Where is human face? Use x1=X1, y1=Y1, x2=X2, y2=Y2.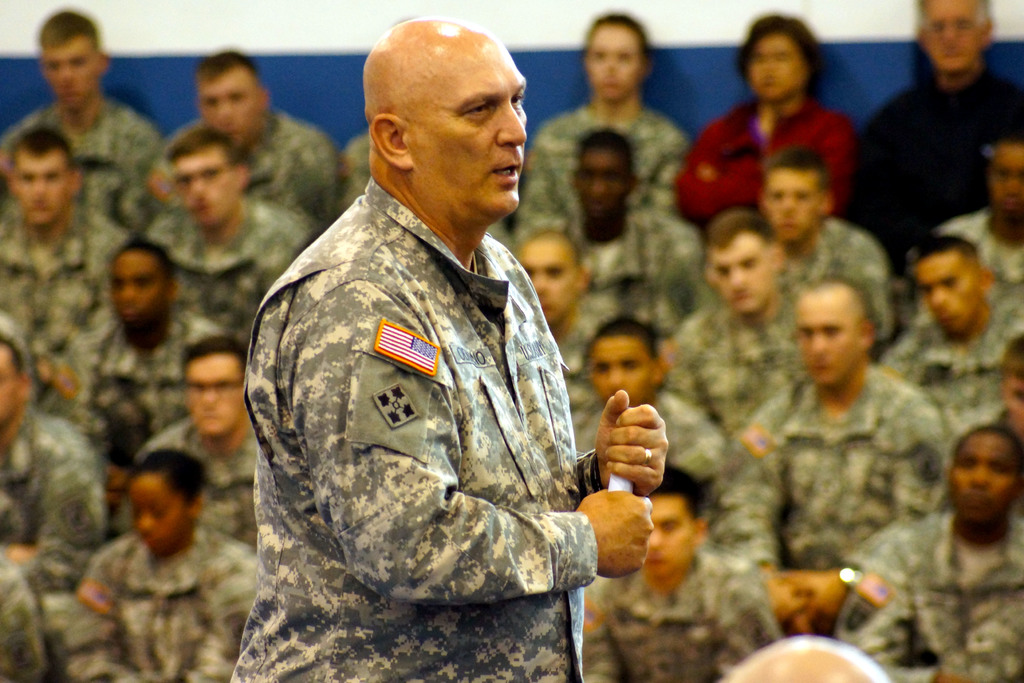
x1=749, y1=34, x2=803, y2=99.
